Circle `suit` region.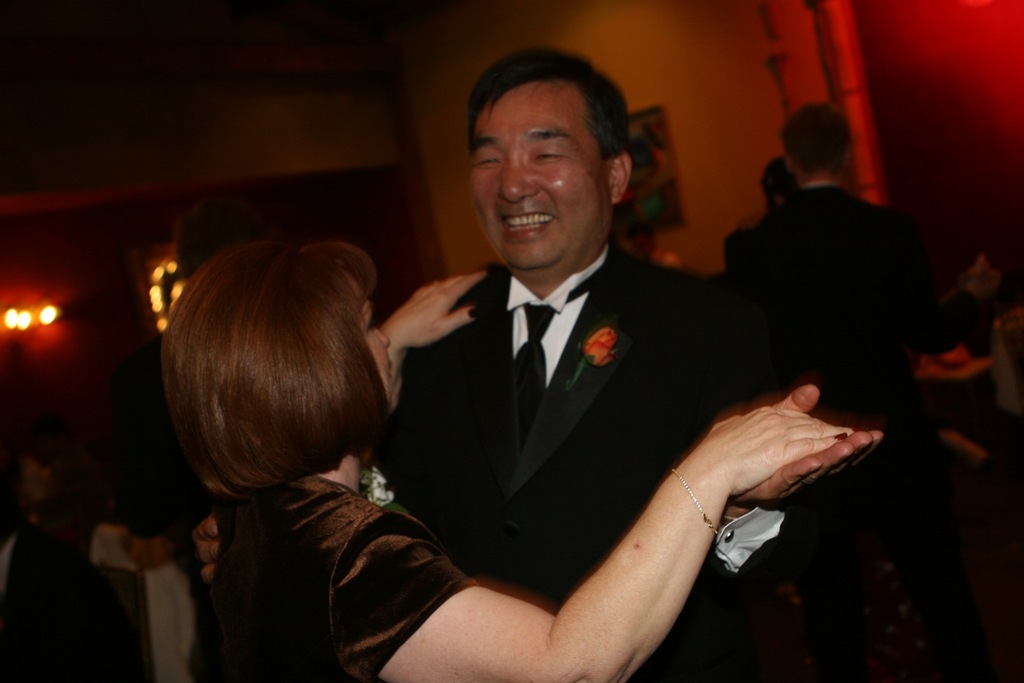
Region: locate(312, 122, 847, 682).
